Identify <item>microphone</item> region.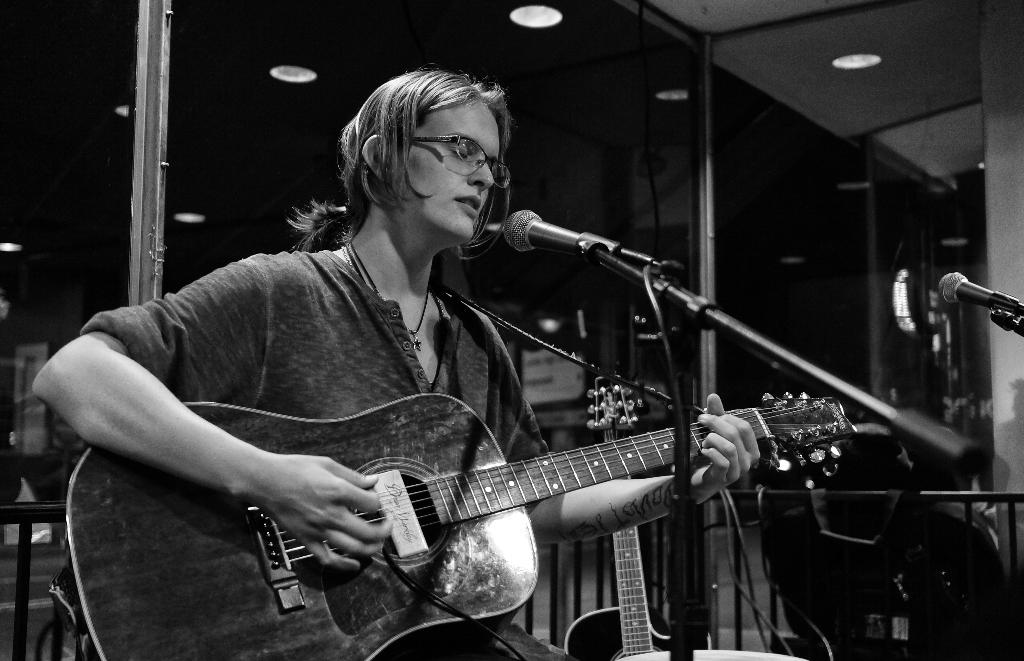
Region: bbox=(494, 204, 670, 281).
